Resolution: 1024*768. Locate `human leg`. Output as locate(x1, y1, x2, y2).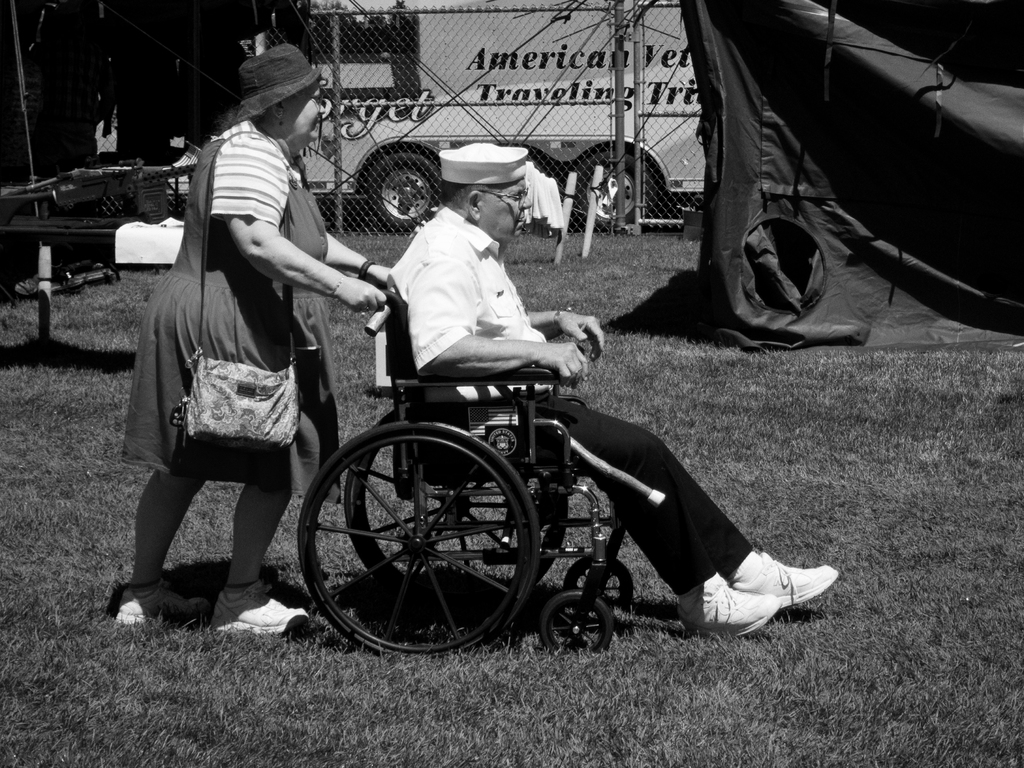
locate(118, 473, 207, 630).
